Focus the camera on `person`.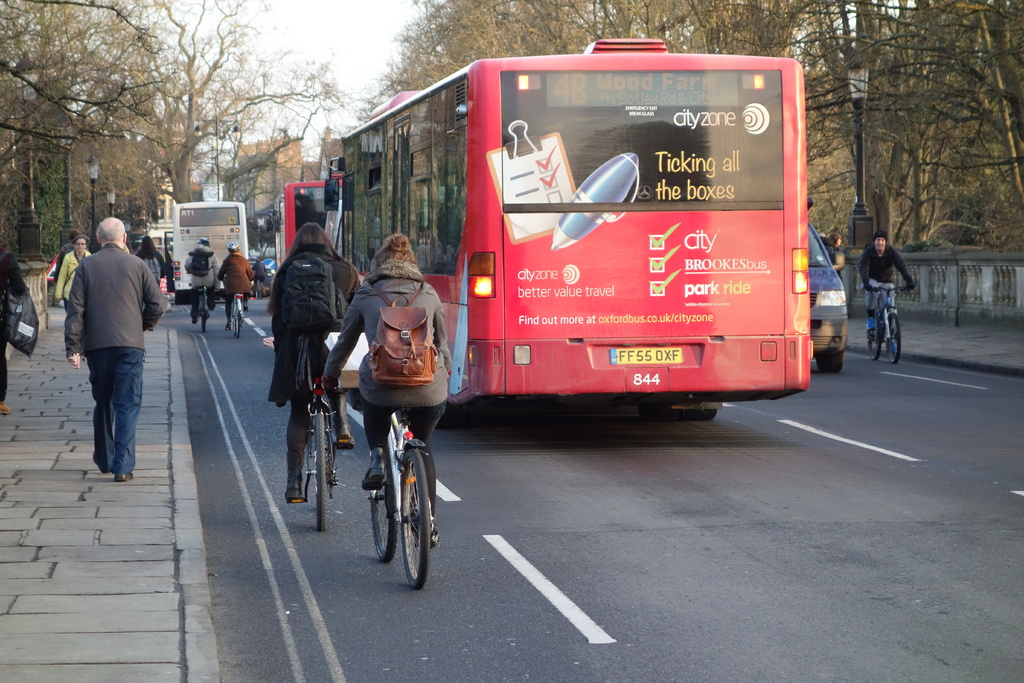
Focus region: BBox(53, 235, 92, 313).
